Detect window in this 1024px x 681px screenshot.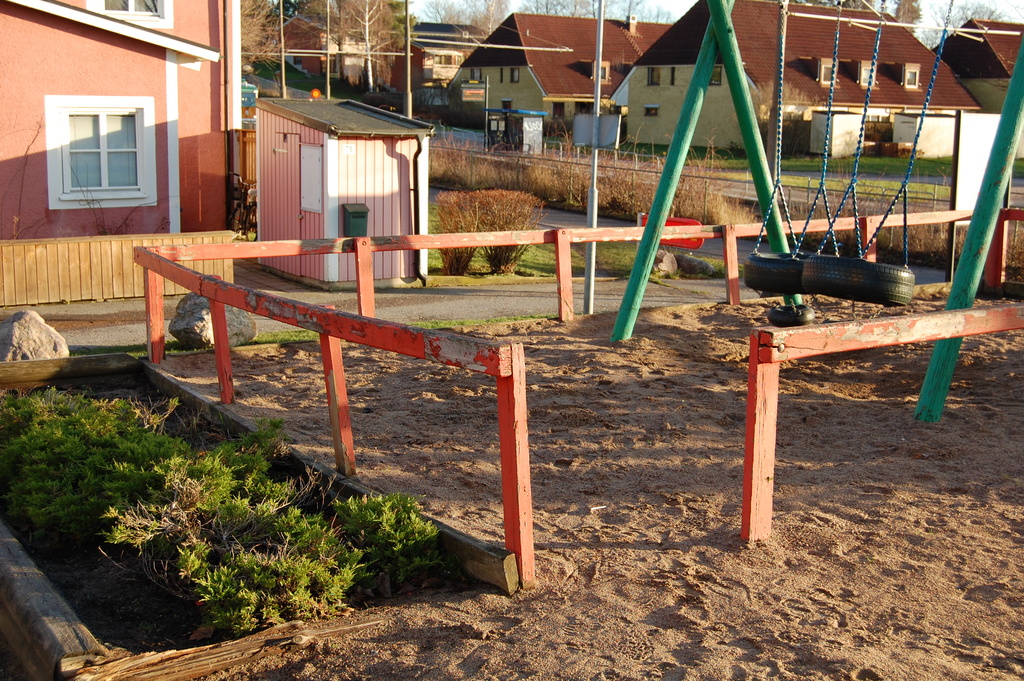
Detection: x1=468, y1=68, x2=484, y2=83.
